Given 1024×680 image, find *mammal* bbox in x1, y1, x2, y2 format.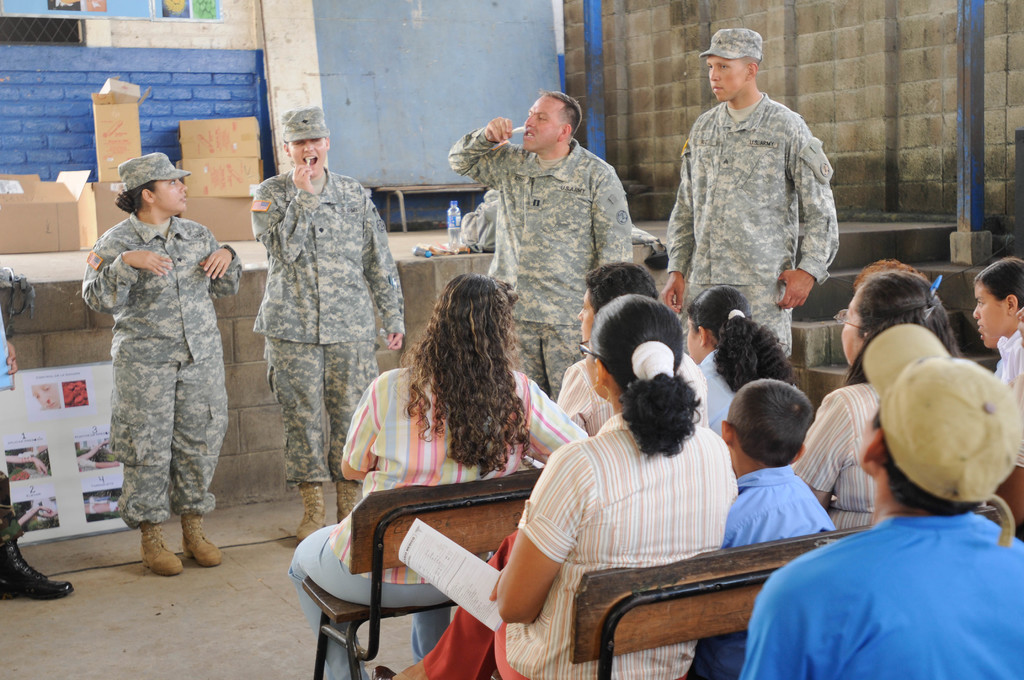
446, 93, 628, 398.
